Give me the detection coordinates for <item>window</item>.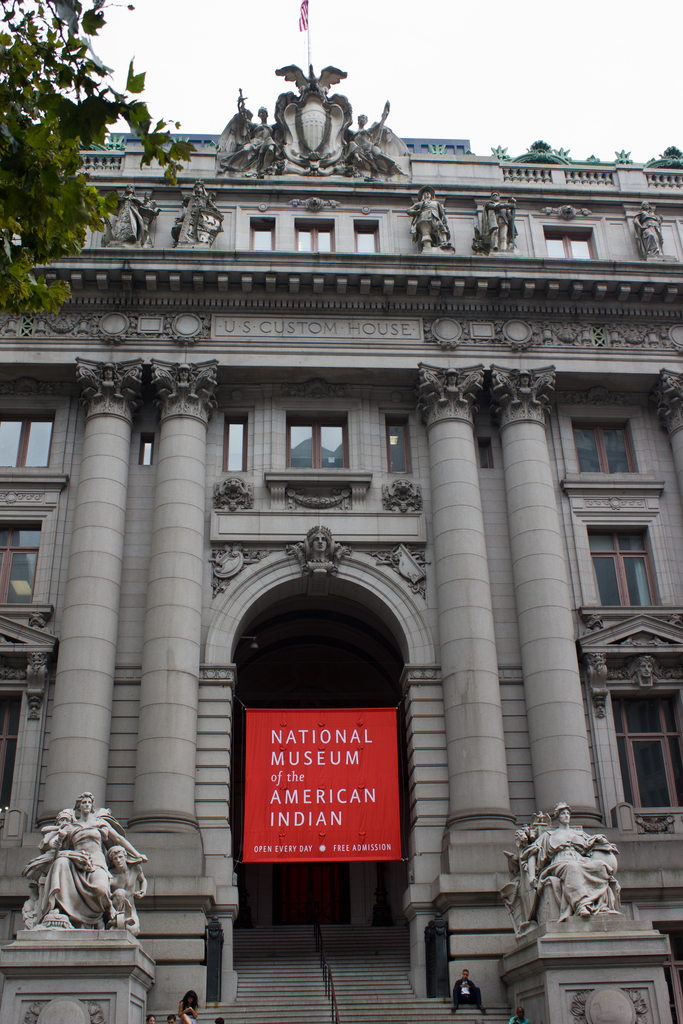
[586, 525, 659, 607].
